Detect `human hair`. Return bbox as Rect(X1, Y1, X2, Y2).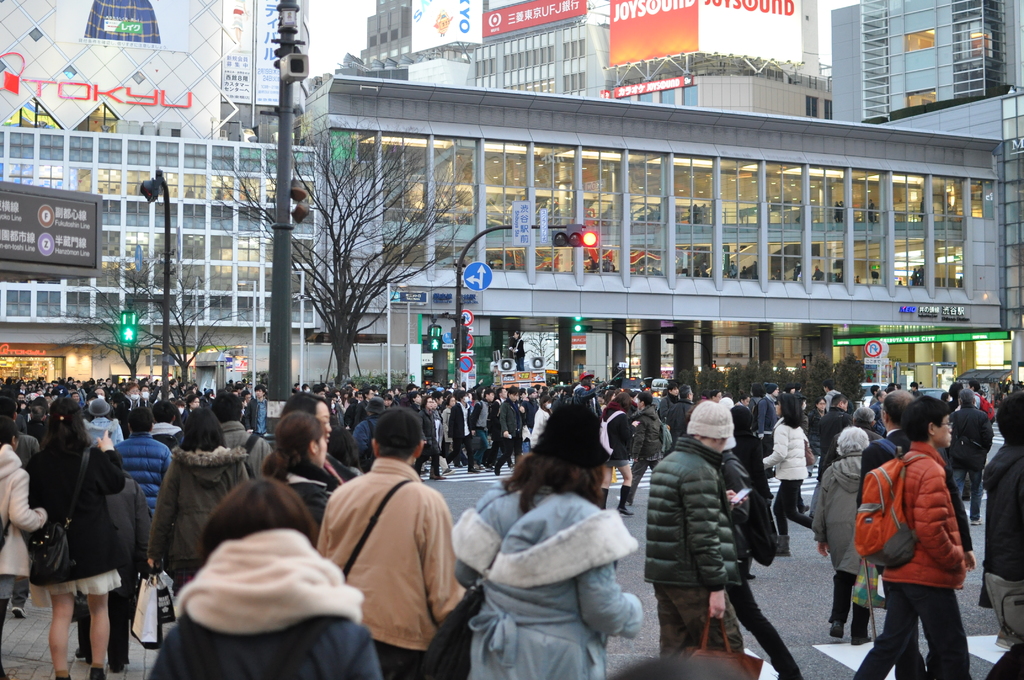
Rect(499, 451, 604, 519).
